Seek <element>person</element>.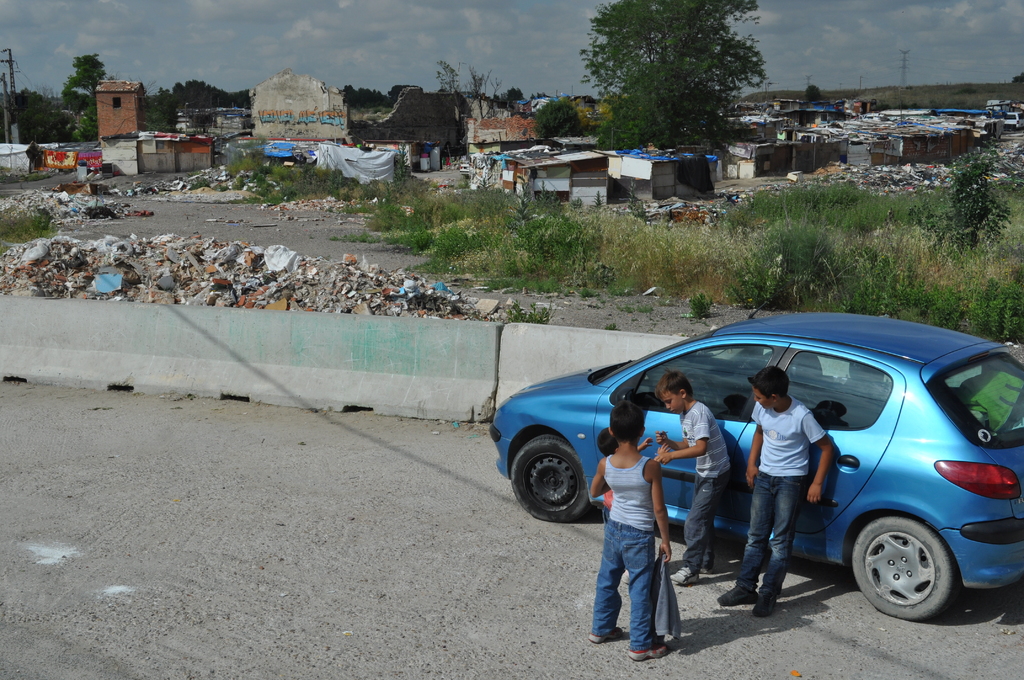
<region>650, 371, 735, 585</region>.
